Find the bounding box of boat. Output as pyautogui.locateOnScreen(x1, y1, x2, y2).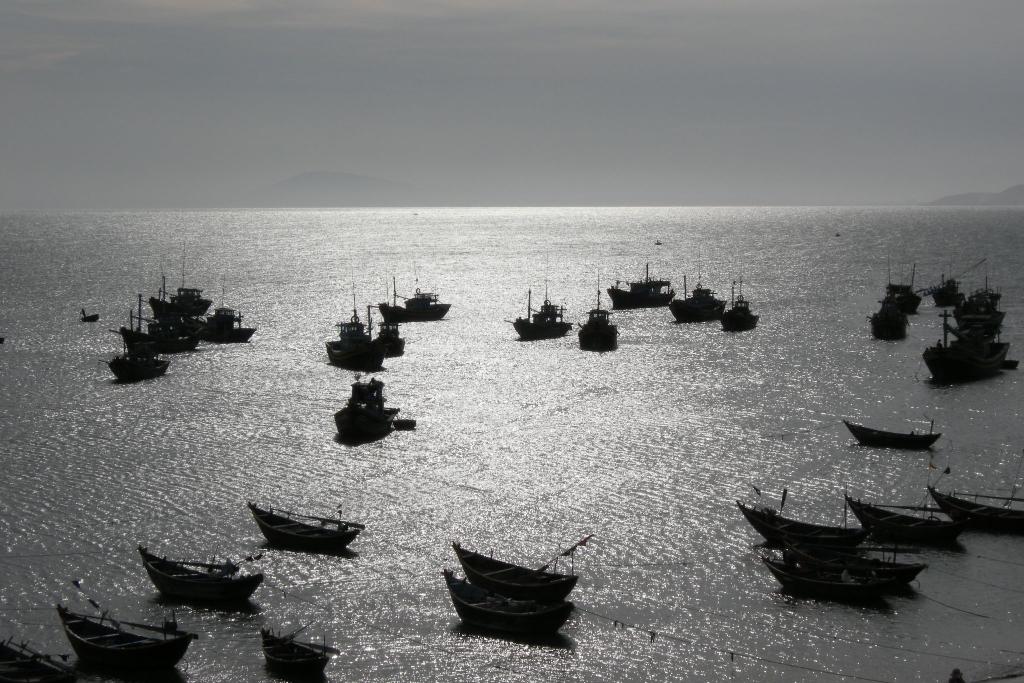
pyautogui.locateOnScreen(928, 468, 1023, 535).
